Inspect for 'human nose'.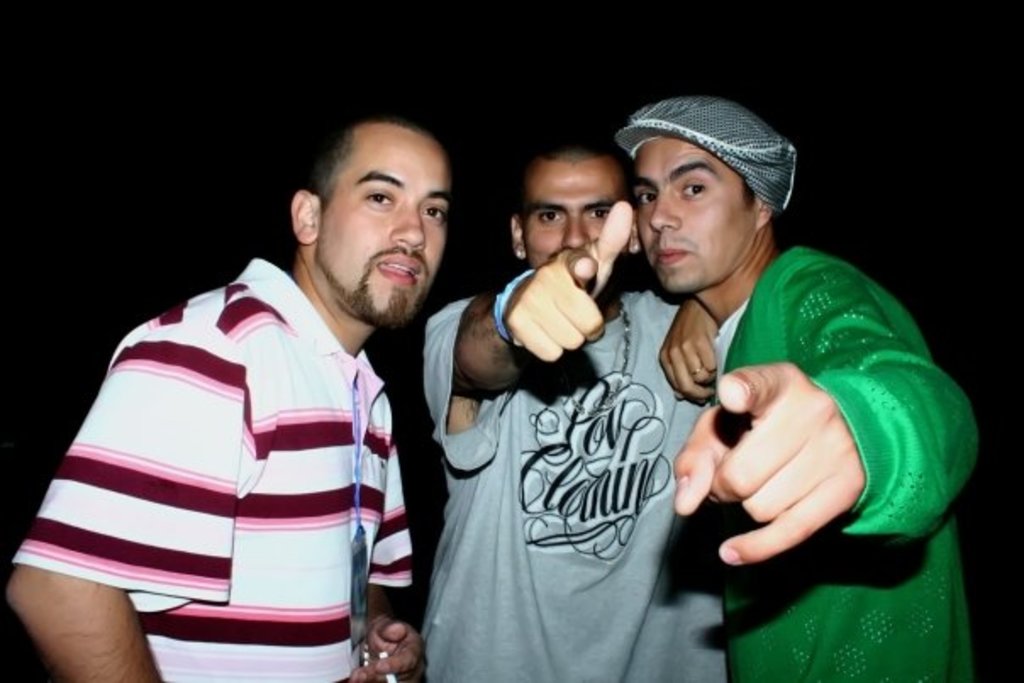
Inspection: [559, 210, 593, 254].
